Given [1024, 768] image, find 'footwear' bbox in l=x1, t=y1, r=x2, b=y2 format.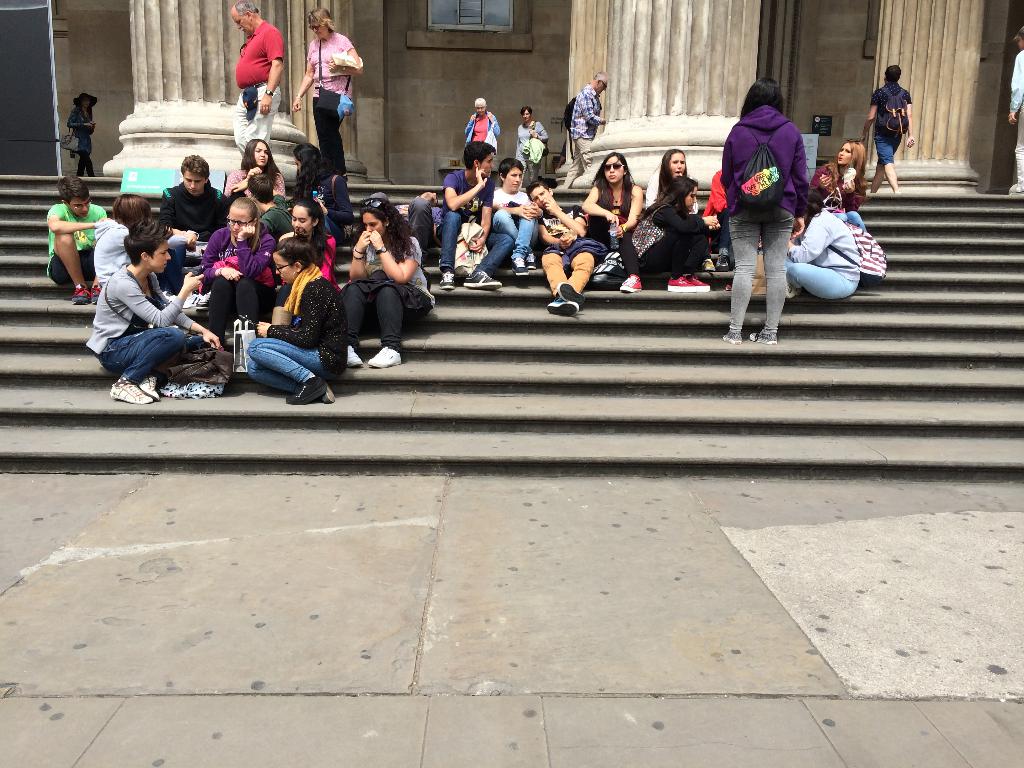
l=525, t=253, r=536, b=270.
